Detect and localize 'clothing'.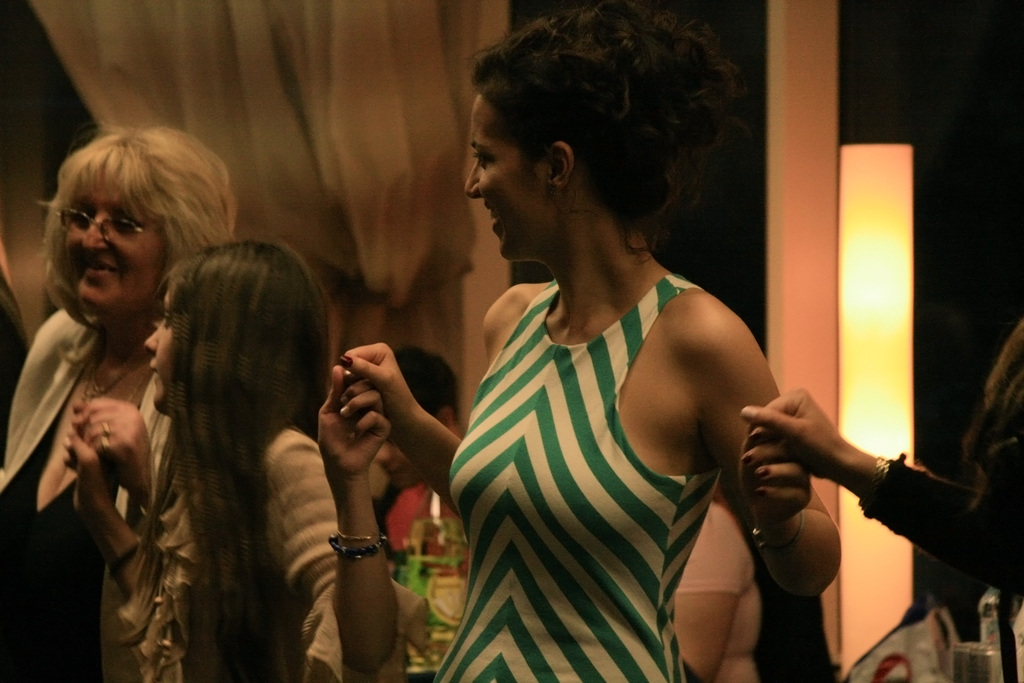
Localized at box=[0, 300, 134, 682].
